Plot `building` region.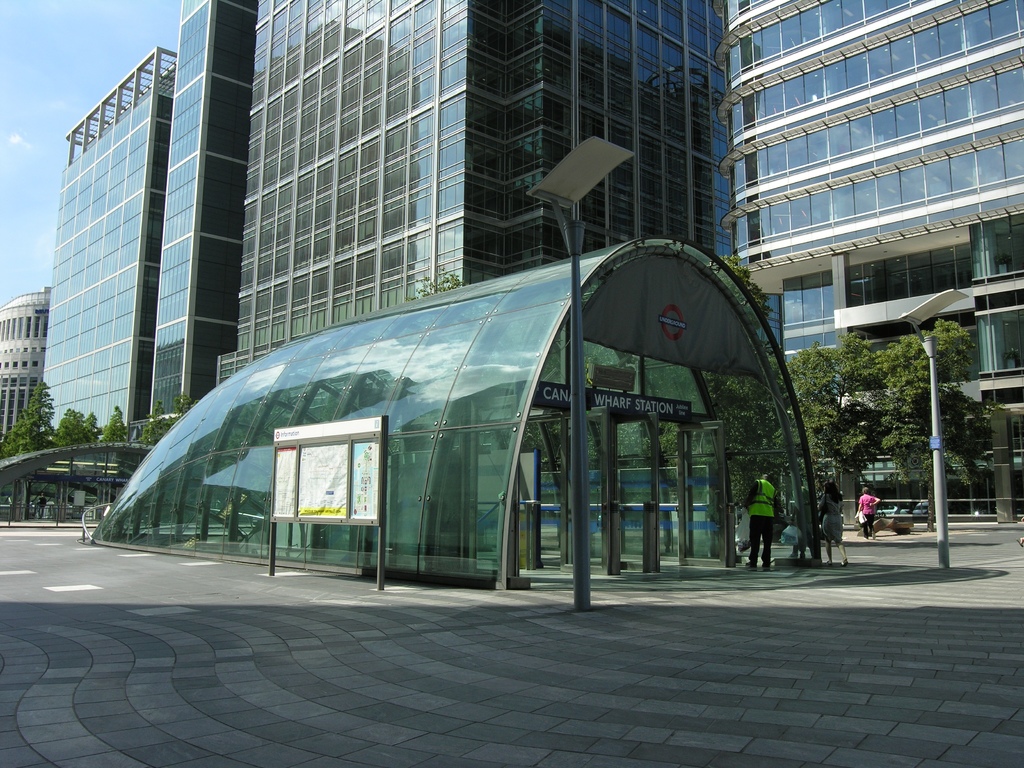
Plotted at rect(715, 1, 1023, 527).
